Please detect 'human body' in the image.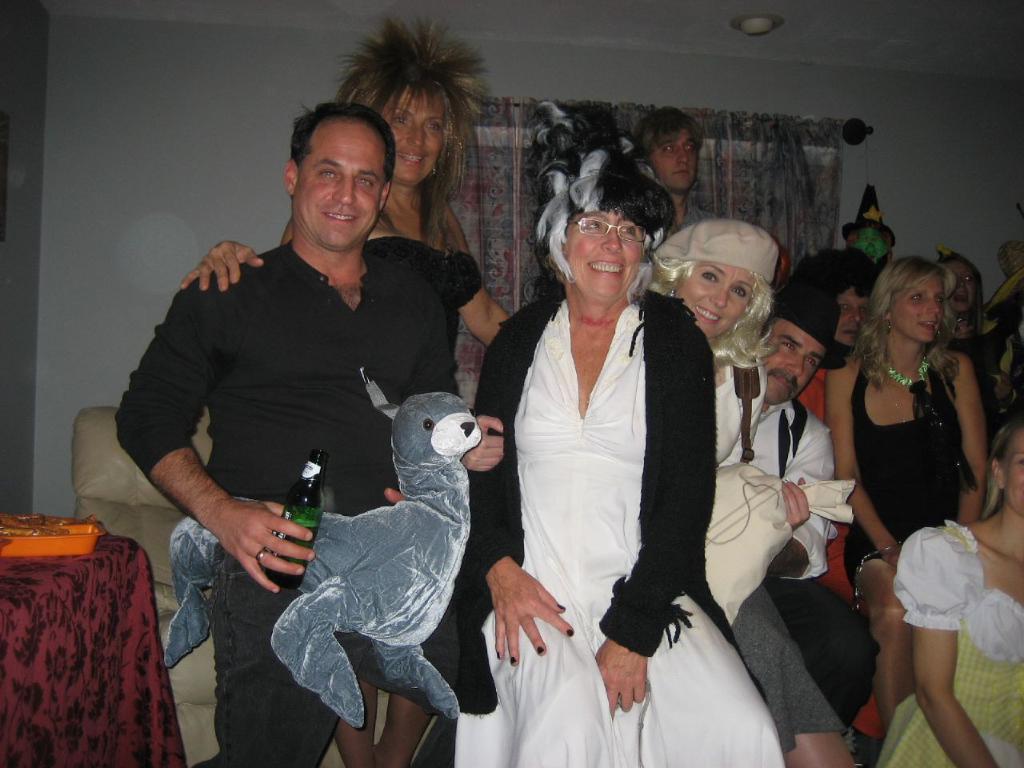
bbox=[112, 98, 458, 767].
